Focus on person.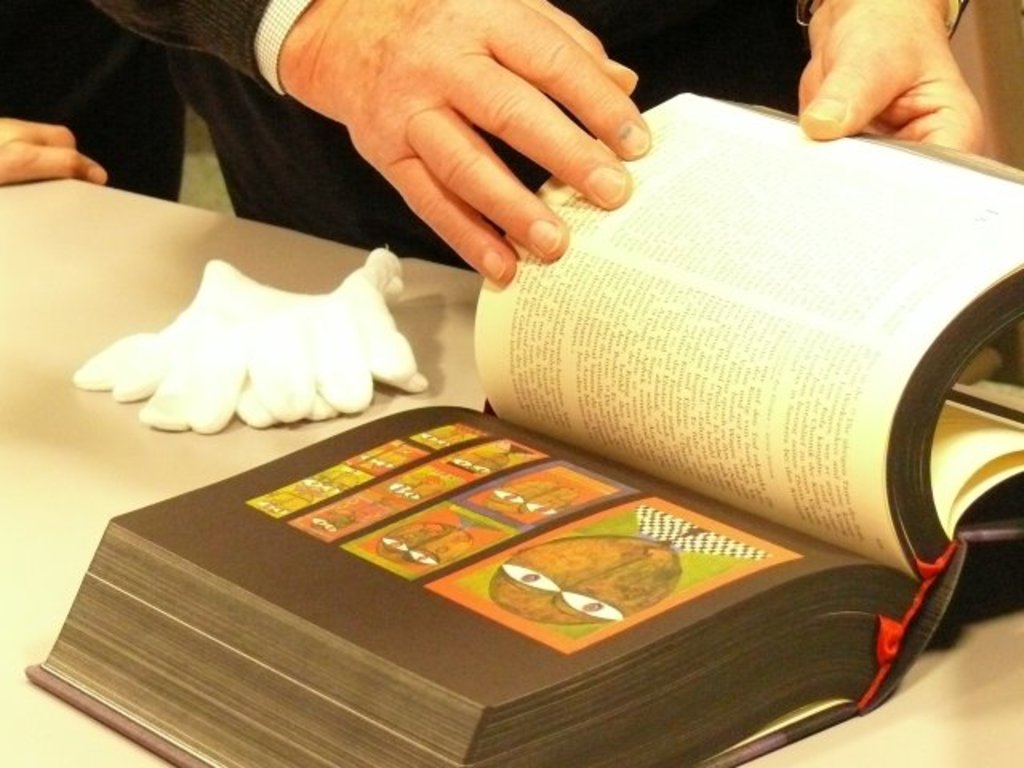
Focused at (x1=90, y1=0, x2=994, y2=291).
